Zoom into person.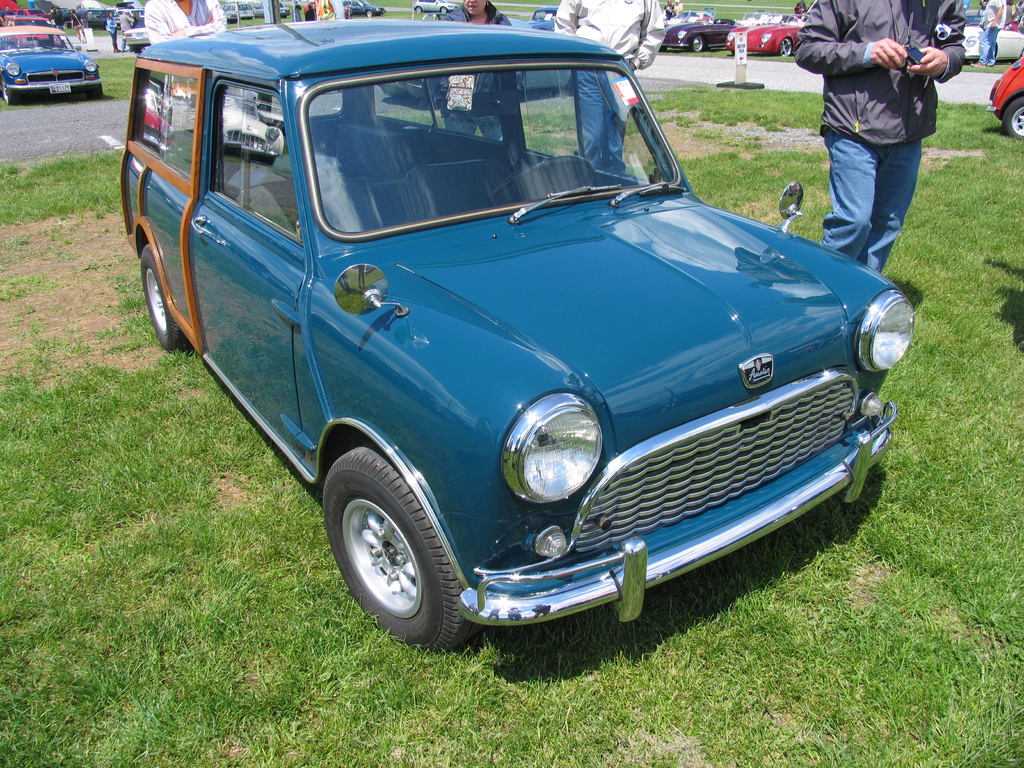
Zoom target: 804, 3, 949, 305.
